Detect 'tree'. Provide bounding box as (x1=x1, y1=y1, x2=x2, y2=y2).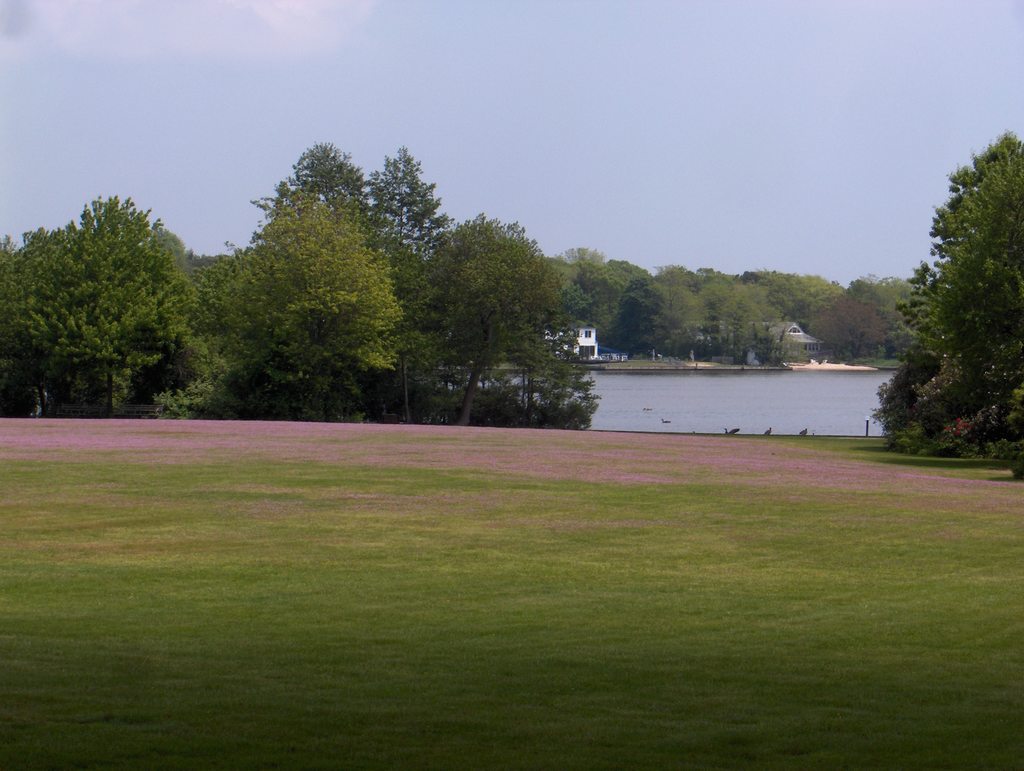
(x1=748, y1=270, x2=849, y2=316).
